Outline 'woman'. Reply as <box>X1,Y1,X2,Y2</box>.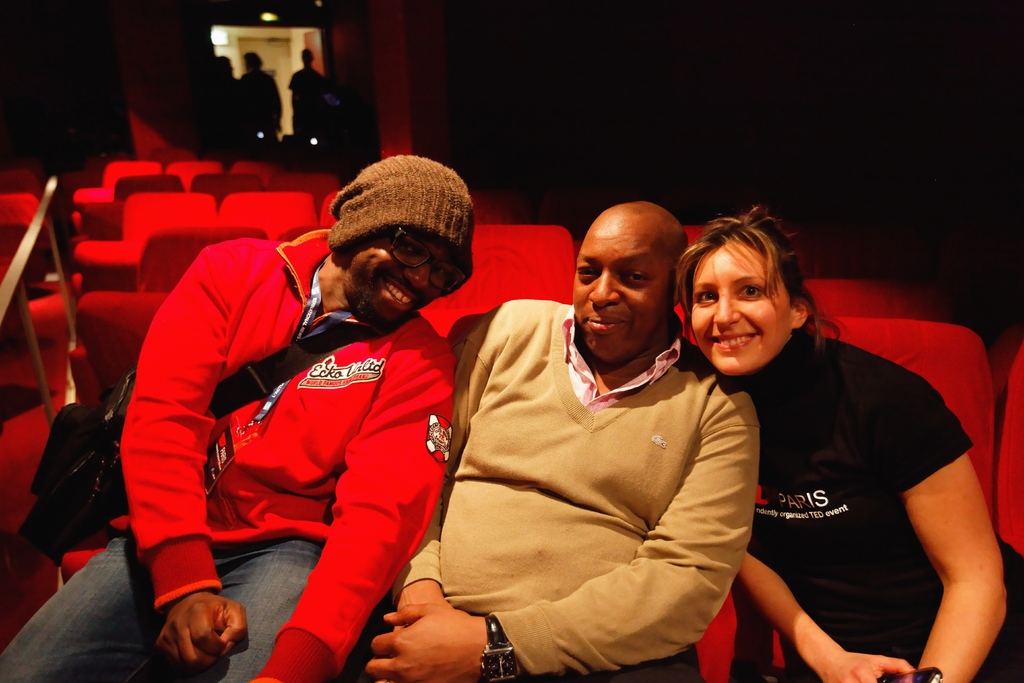
<box>673,206,992,677</box>.
